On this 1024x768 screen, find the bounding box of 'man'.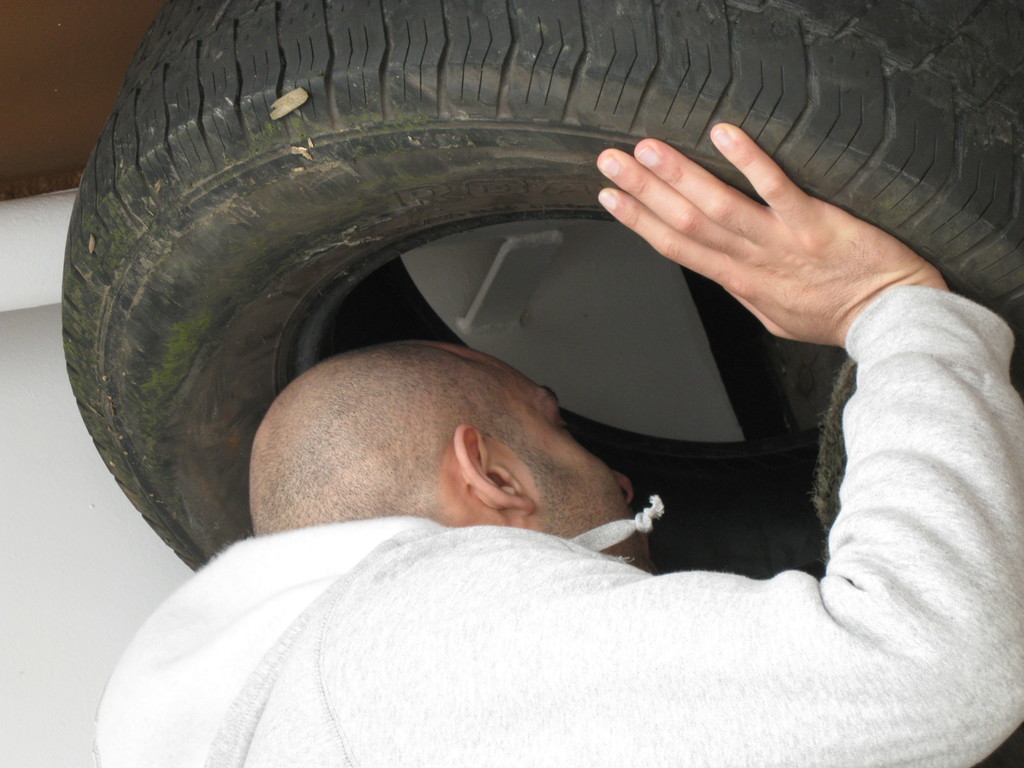
Bounding box: (left=116, top=57, right=1023, bottom=701).
